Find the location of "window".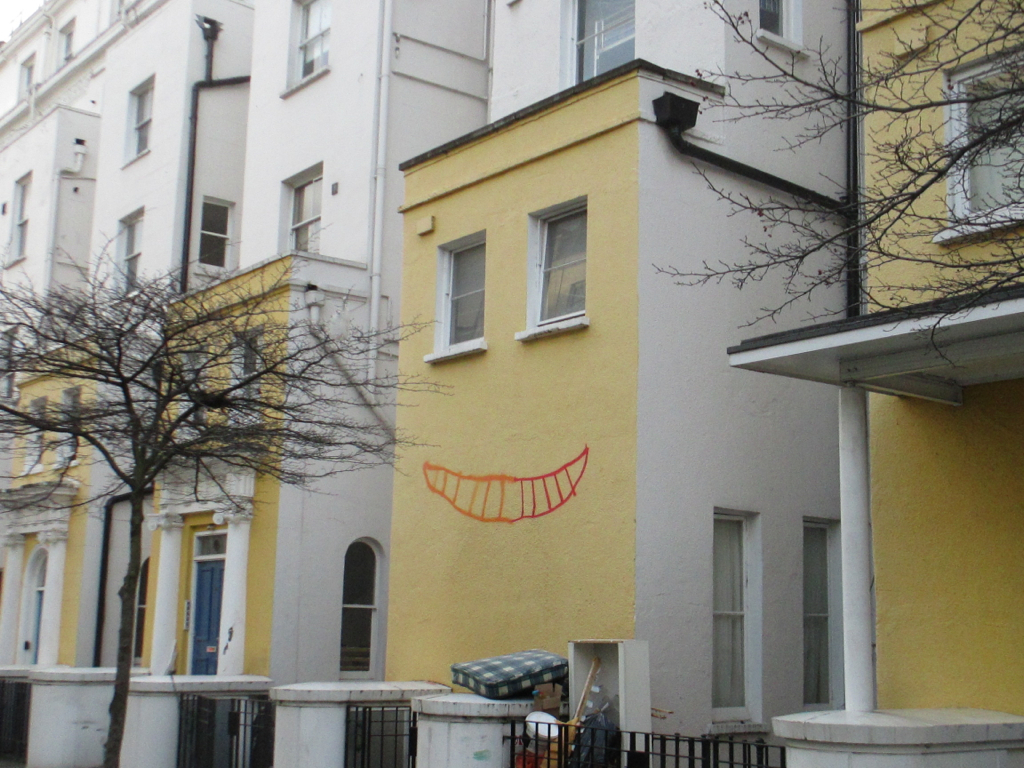
Location: bbox=(192, 199, 233, 279).
